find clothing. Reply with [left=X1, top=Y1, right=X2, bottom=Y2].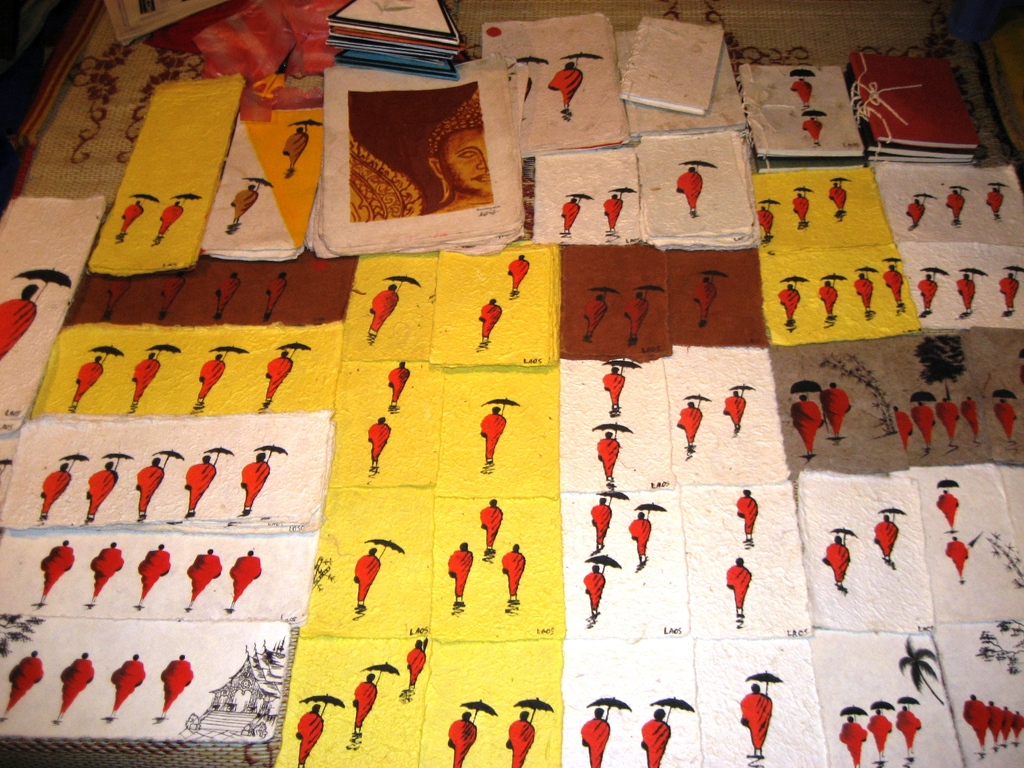
[left=359, top=559, right=375, bottom=604].
